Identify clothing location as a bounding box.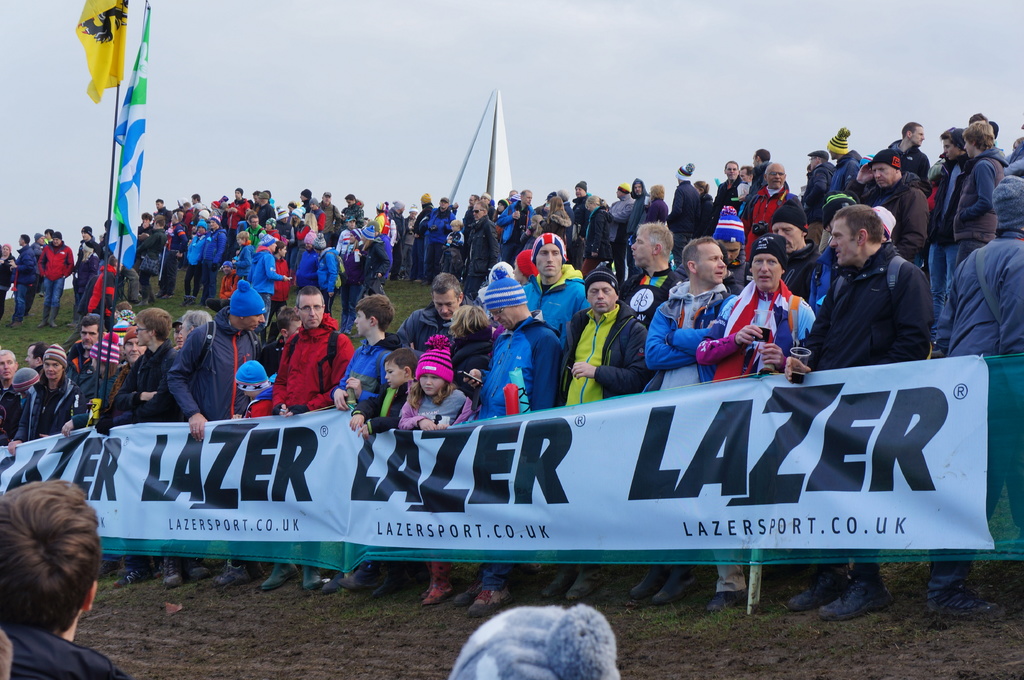
x1=733, y1=184, x2=804, y2=268.
